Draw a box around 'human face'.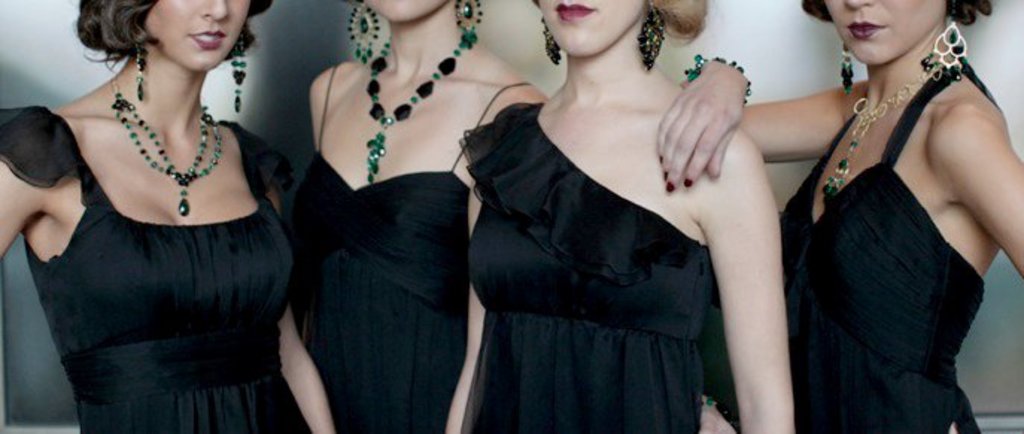
{"left": 142, "top": 0, "right": 250, "bottom": 70}.
